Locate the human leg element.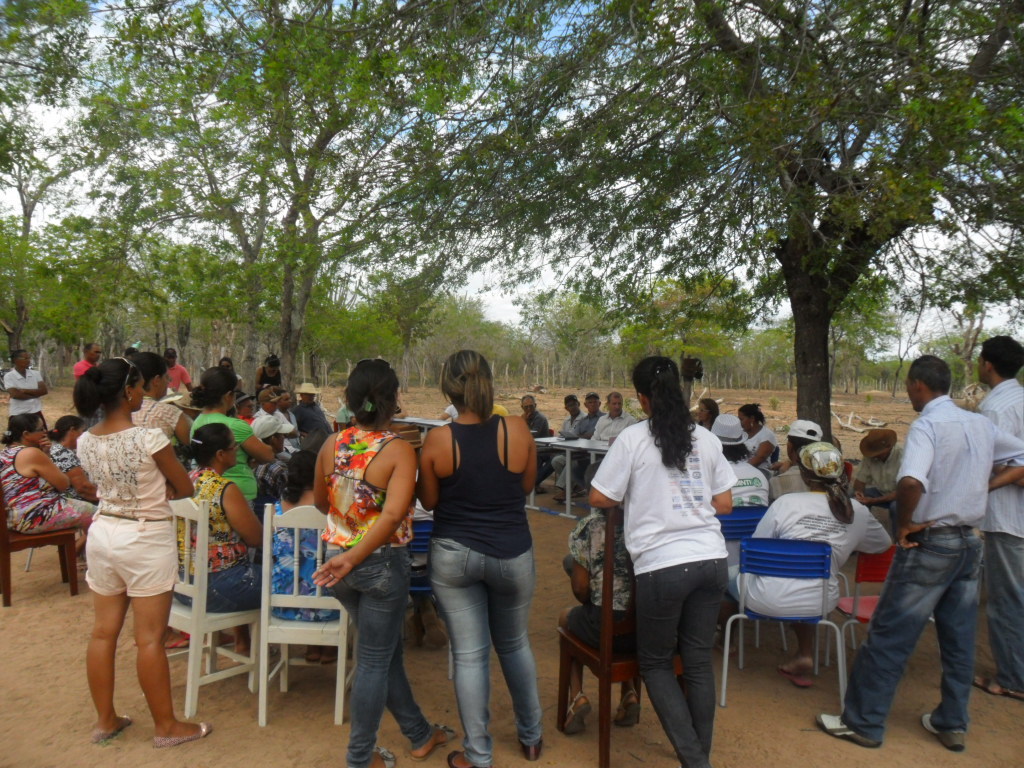
Element bbox: l=7, t=495, r=98, b=529.
